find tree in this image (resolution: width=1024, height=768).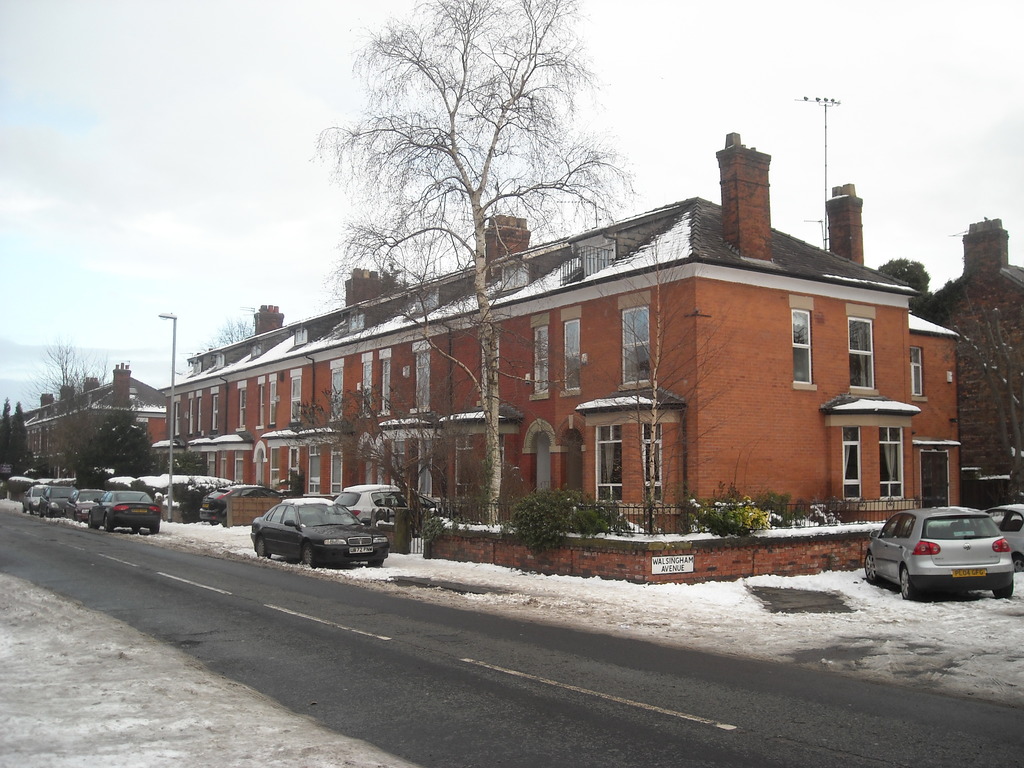
<bbox>149, 450, 207, 479</bbox>.
